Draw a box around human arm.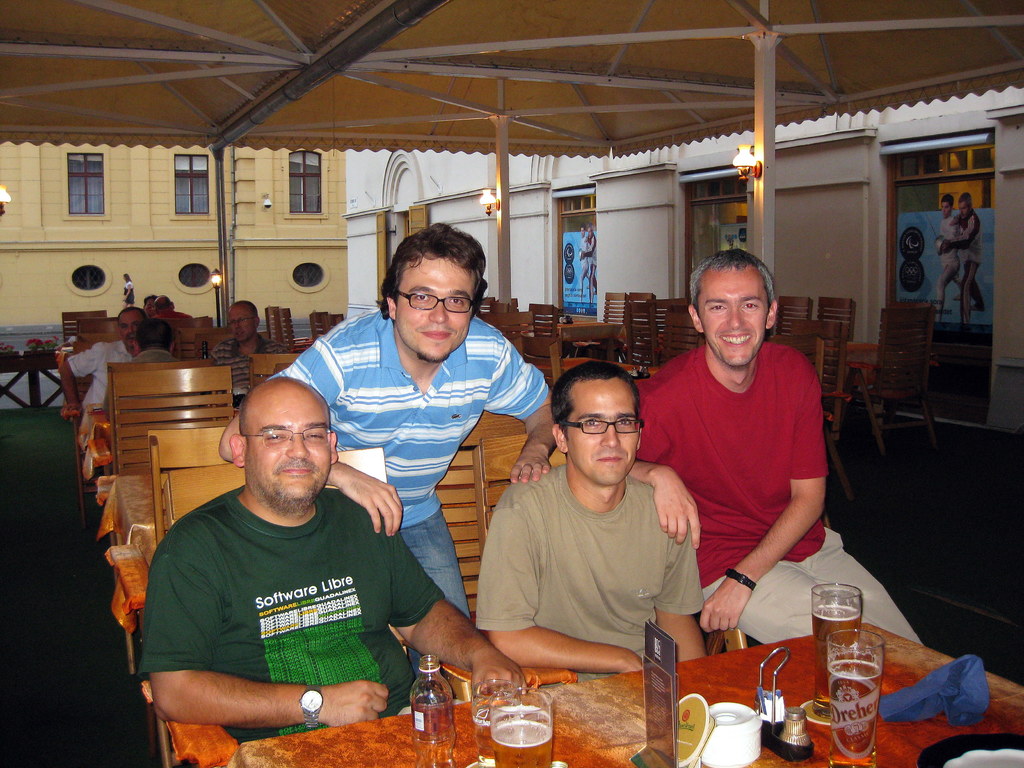
box=[954, 225, 973, 252].
